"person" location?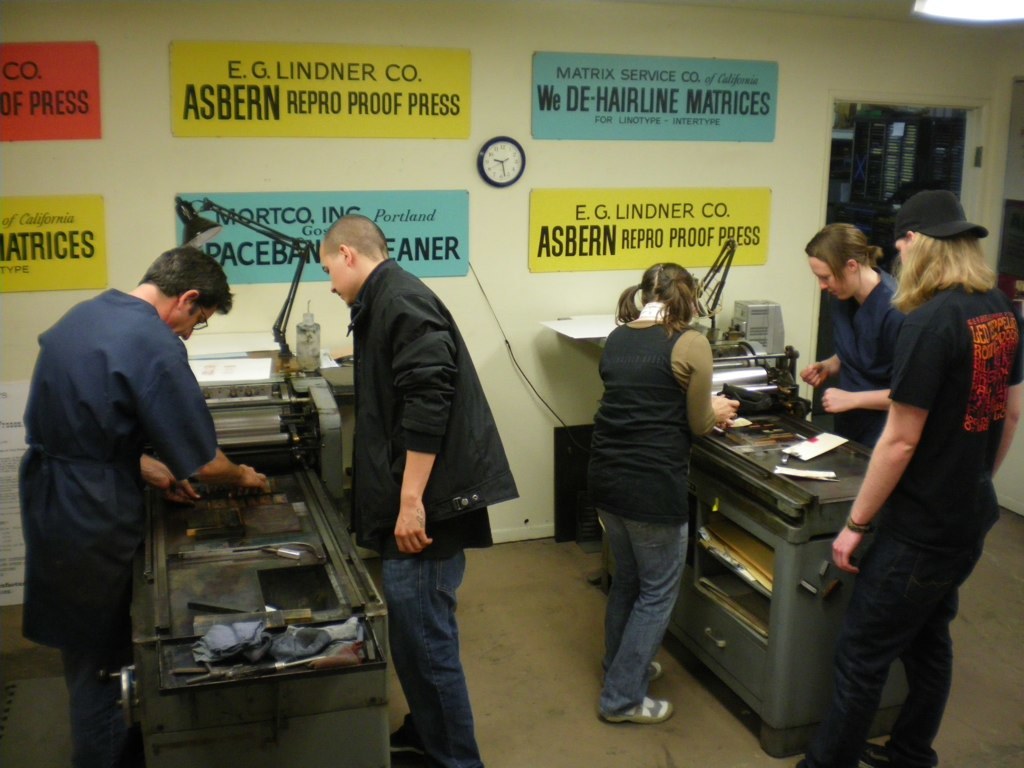
317:206:519:767
